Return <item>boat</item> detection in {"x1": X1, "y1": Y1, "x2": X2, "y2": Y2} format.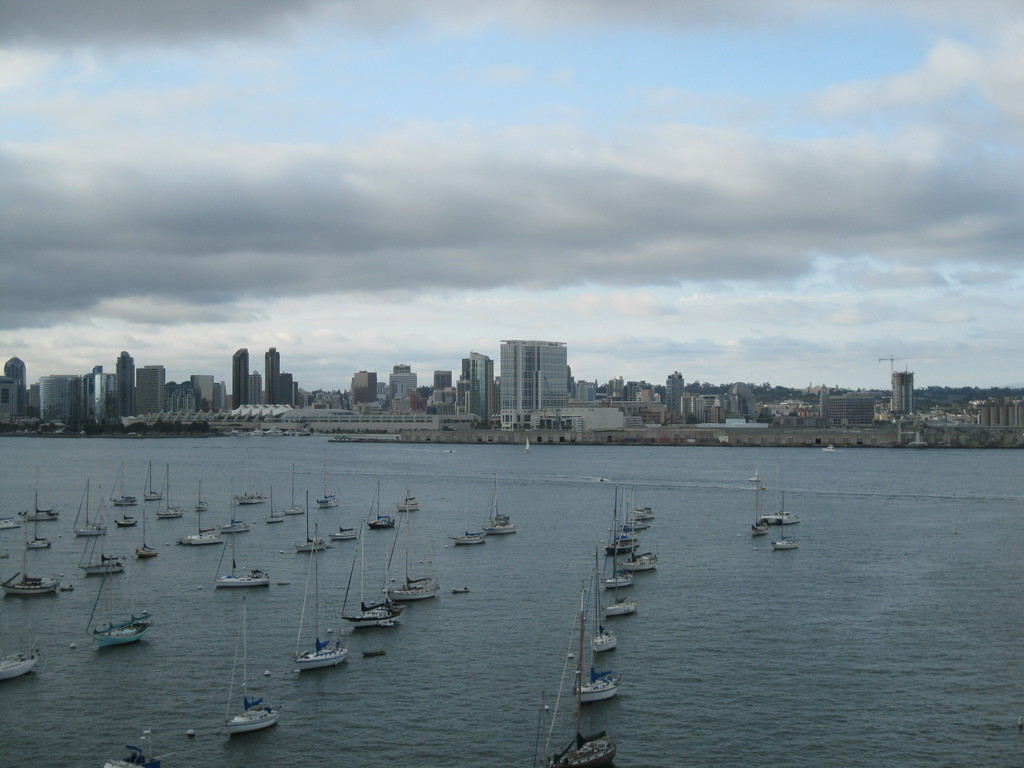
{"x1": 0, "y1": 612, "x2": 44, "y2": 678}.
